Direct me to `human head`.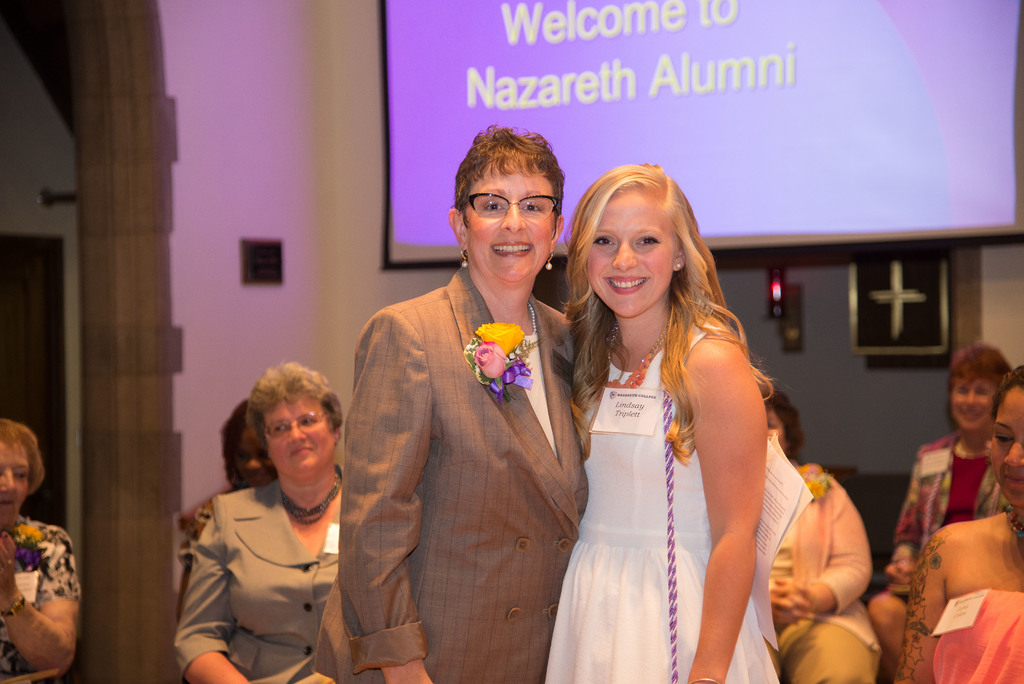
Direction: 991 369 1023 507.
